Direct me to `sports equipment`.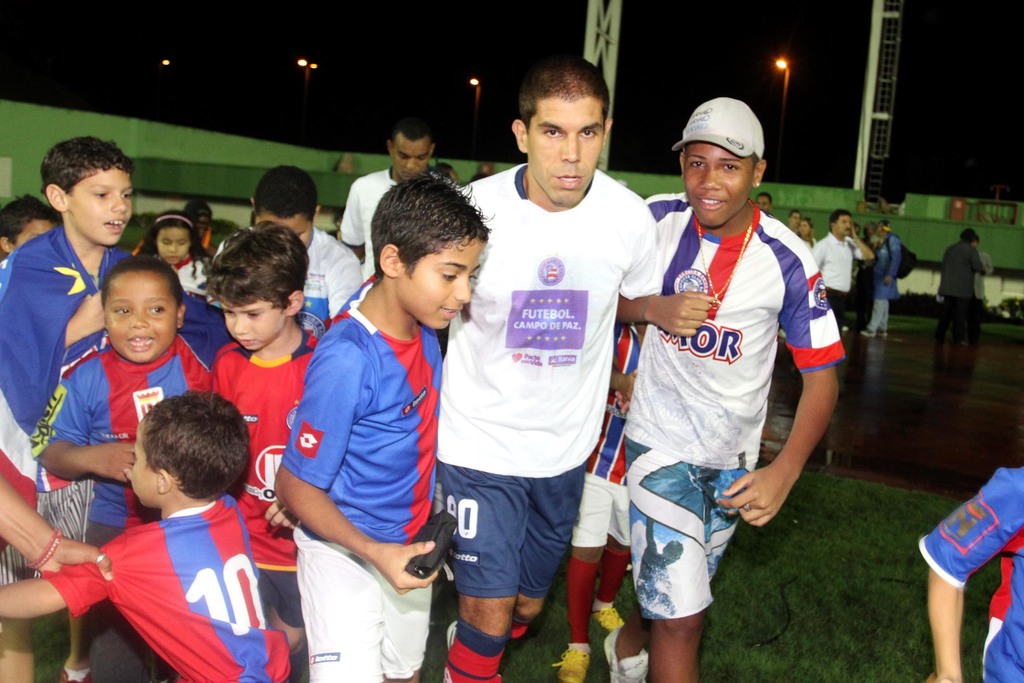
Direction: 601, 625, 651, 682.
